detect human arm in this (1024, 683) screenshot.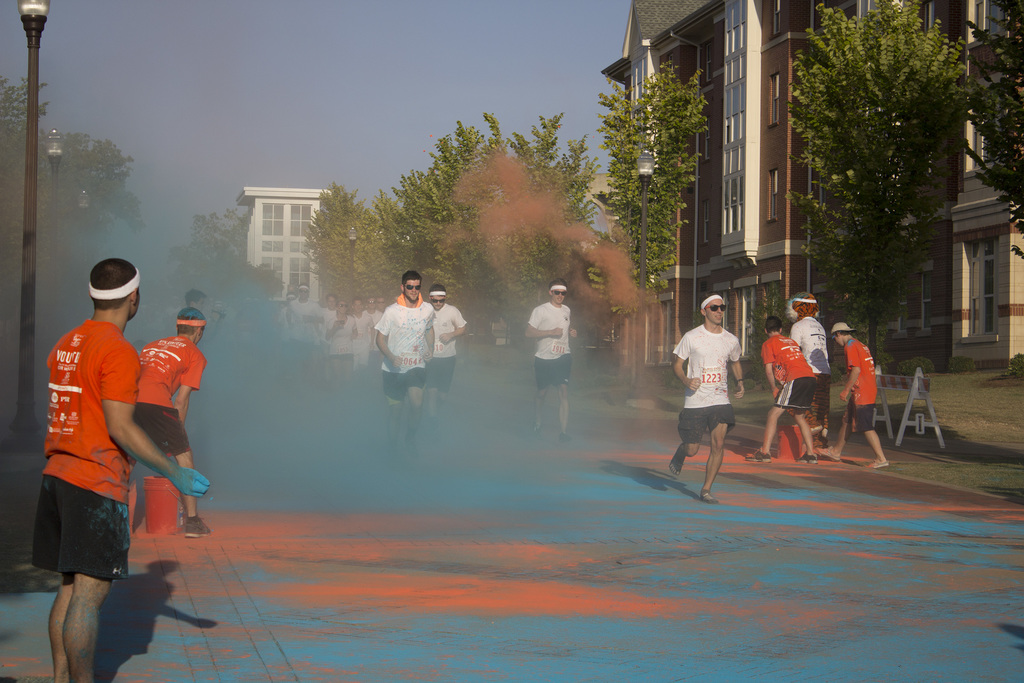
Detection: l=420, t=309, r=438, b=363.
